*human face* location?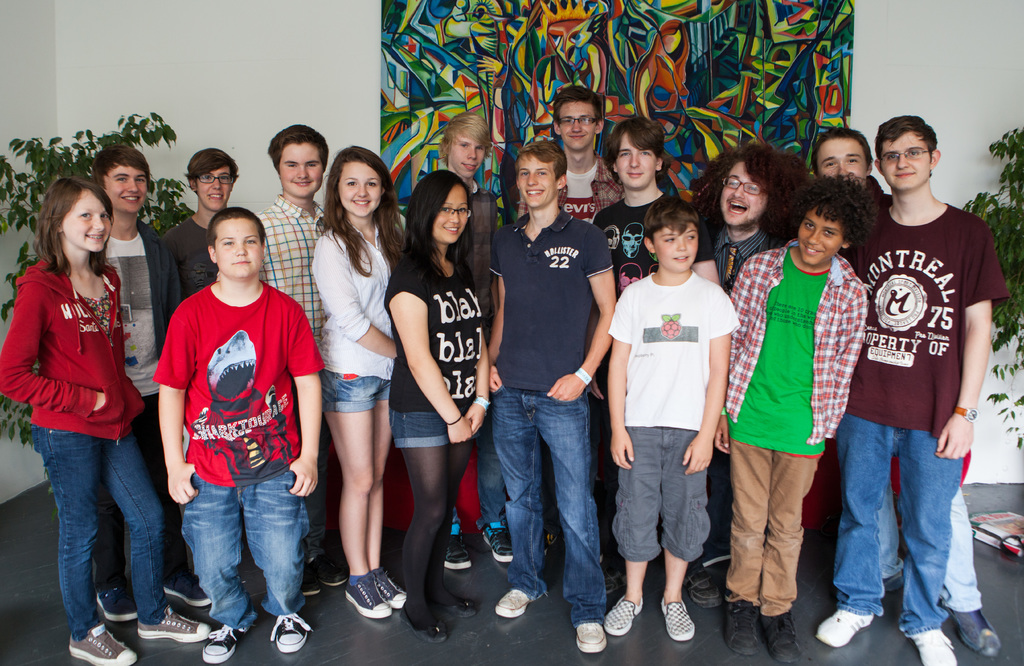
pyautogui.locateOnScreen(102, 165, 154, 218)
